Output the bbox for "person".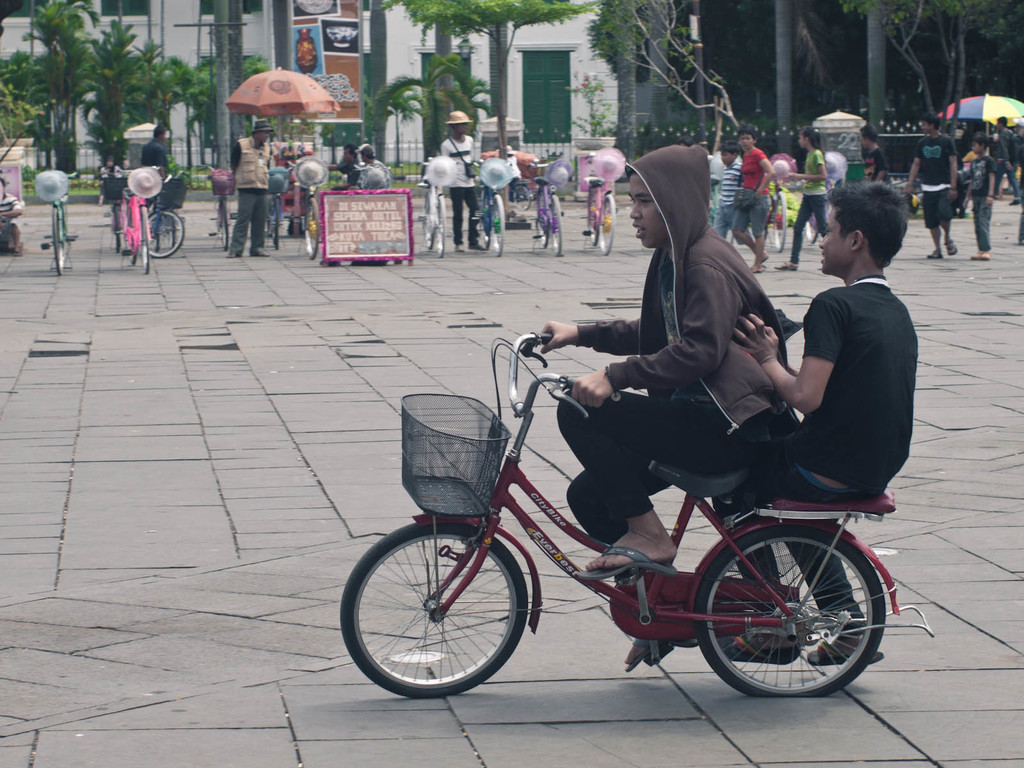
bbox=(96, 153, 122, 207).
